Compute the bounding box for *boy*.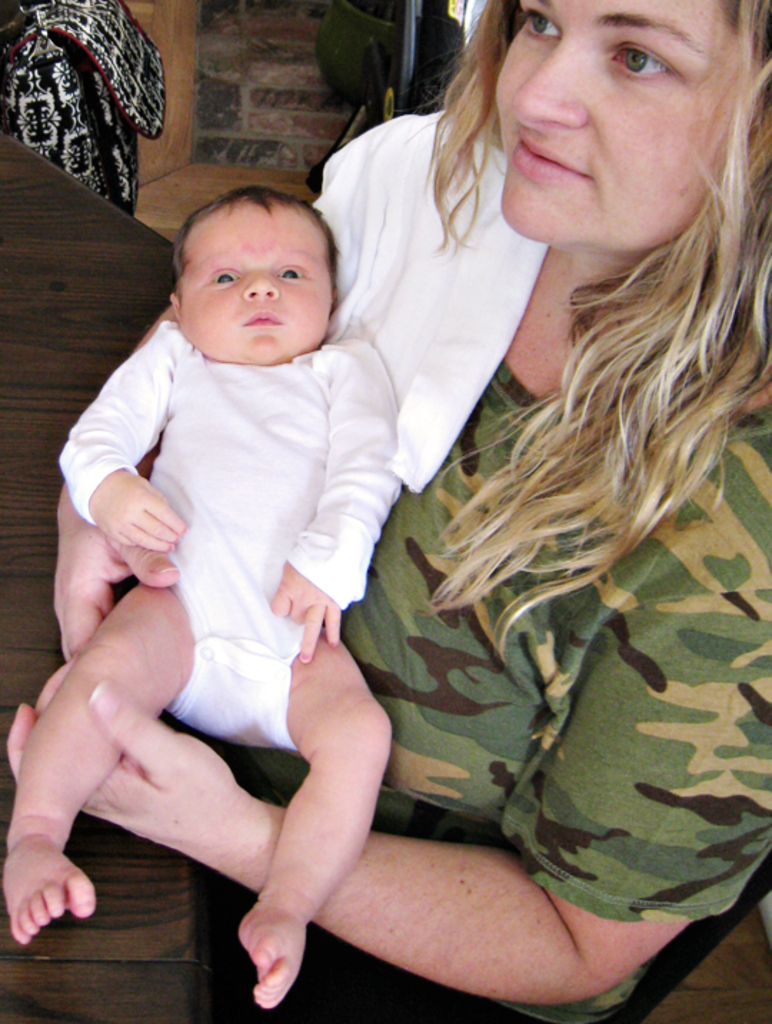
x1=0, y1=186, x2=402, y2=1010.
